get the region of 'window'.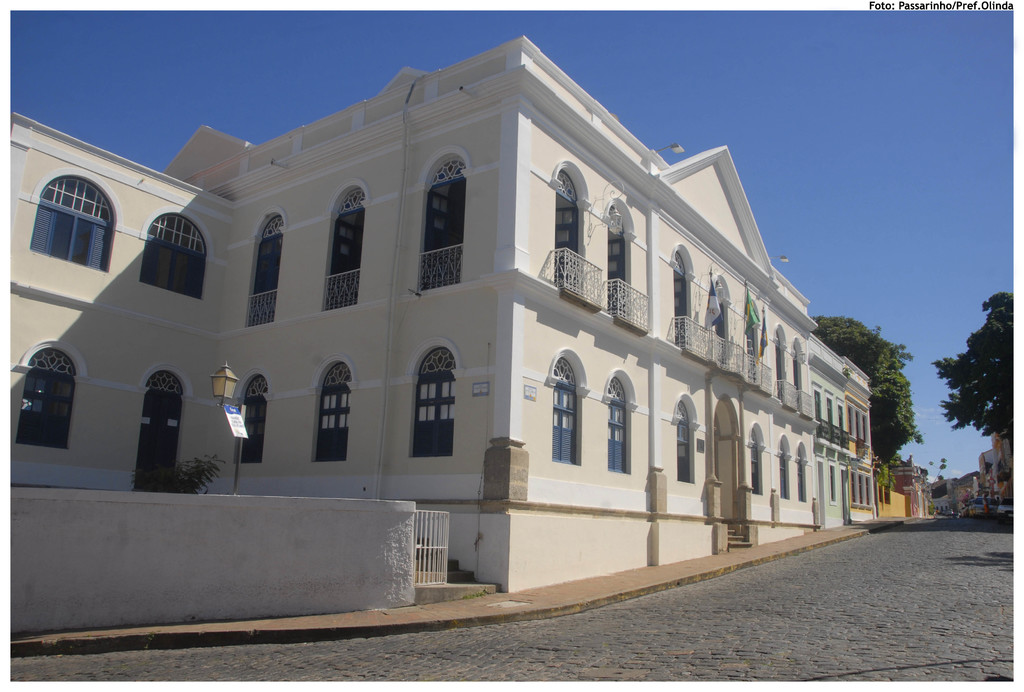
<box>422,146,475,293</box>.
